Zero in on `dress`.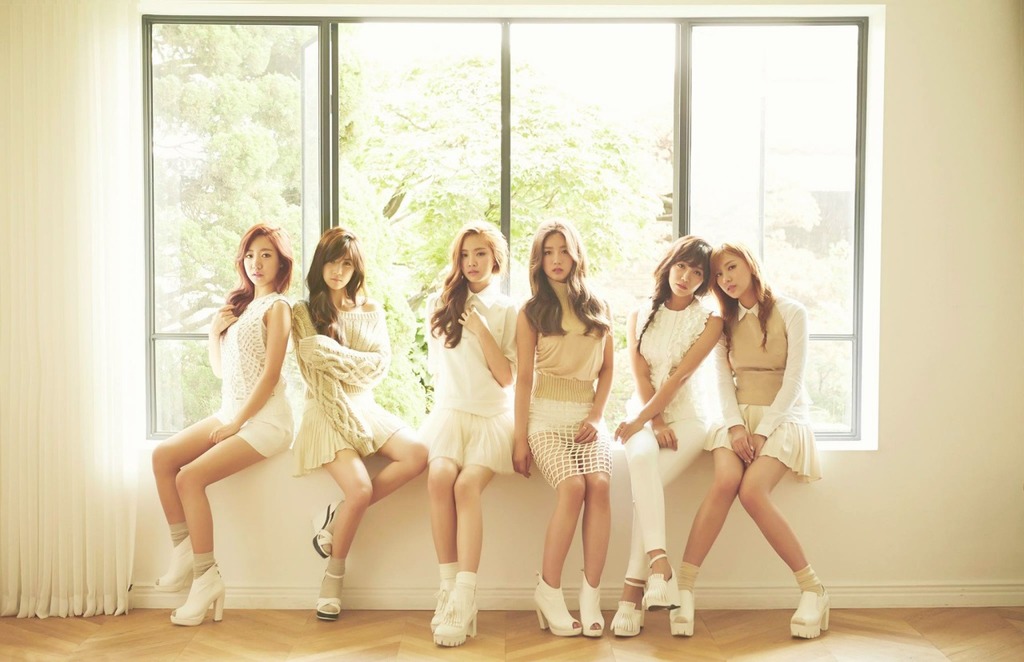
Zeroed in: 292/296/403/473.
